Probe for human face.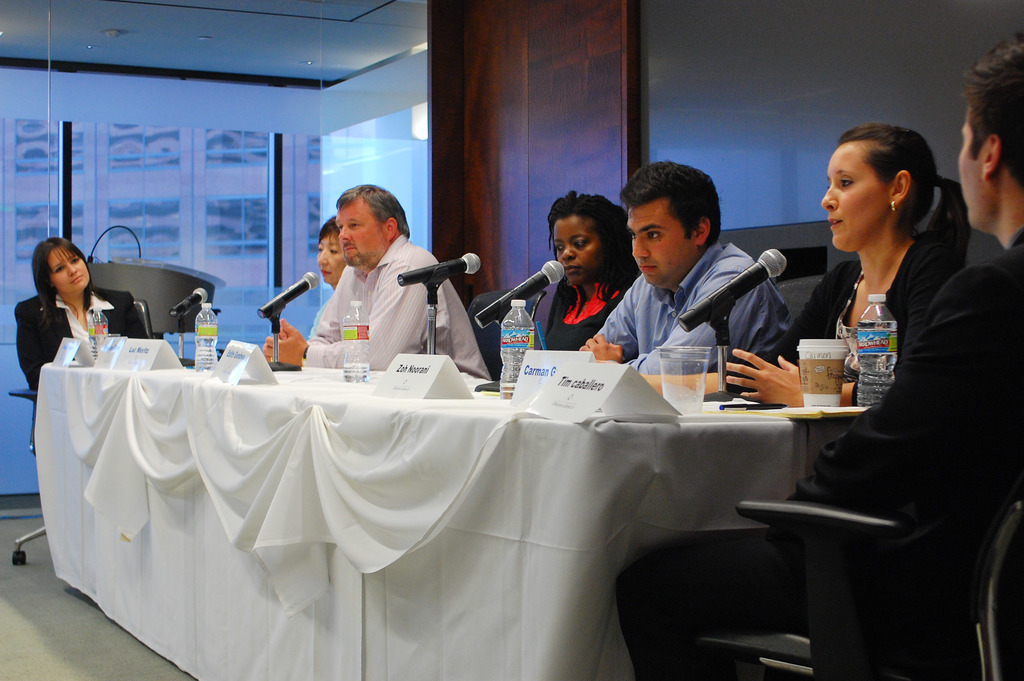
Probe result: (337, 201, 385, 267).
